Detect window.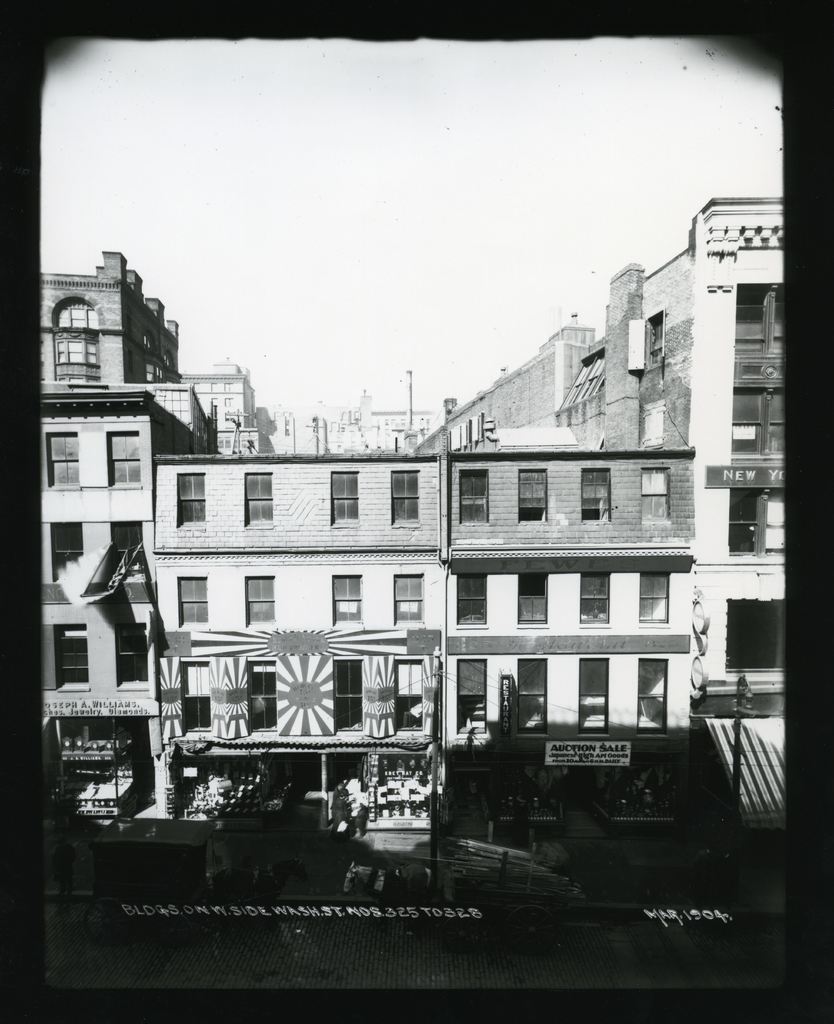
Detected at region(638, 570, 676, 619).
